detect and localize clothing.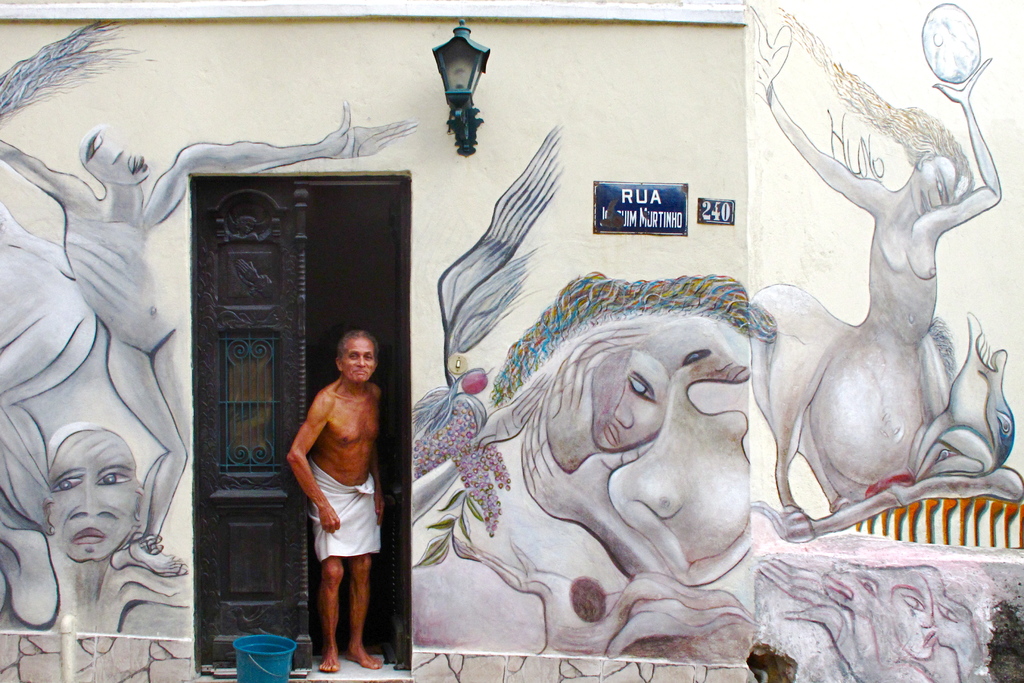
Localized at [305, 458, 388, 568].
